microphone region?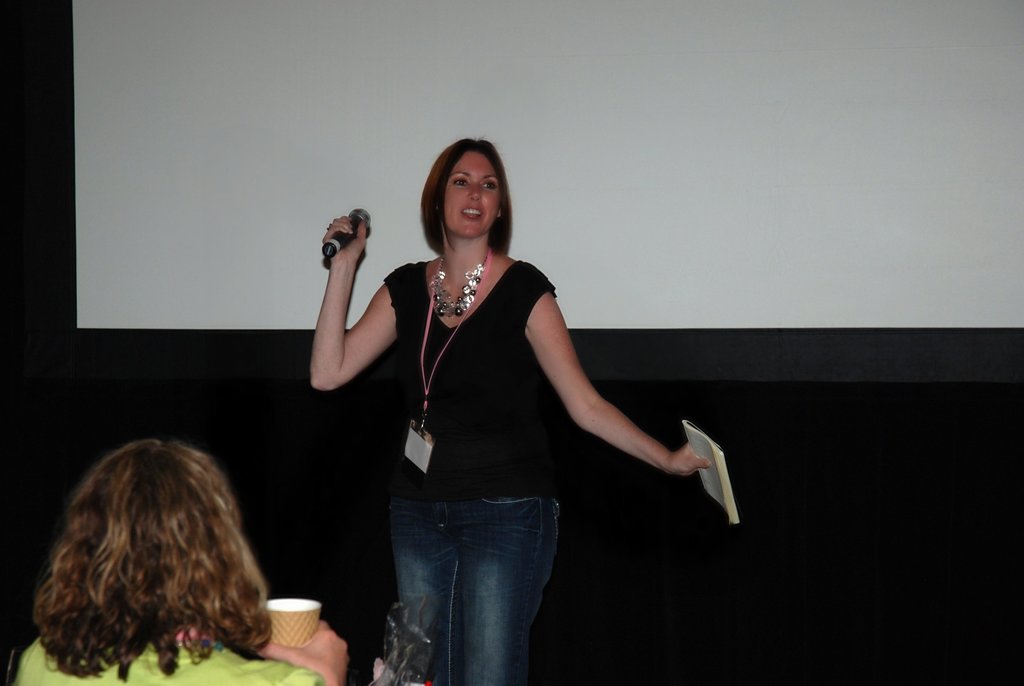
<bbox>323, 208, 372, 261</bbox>
